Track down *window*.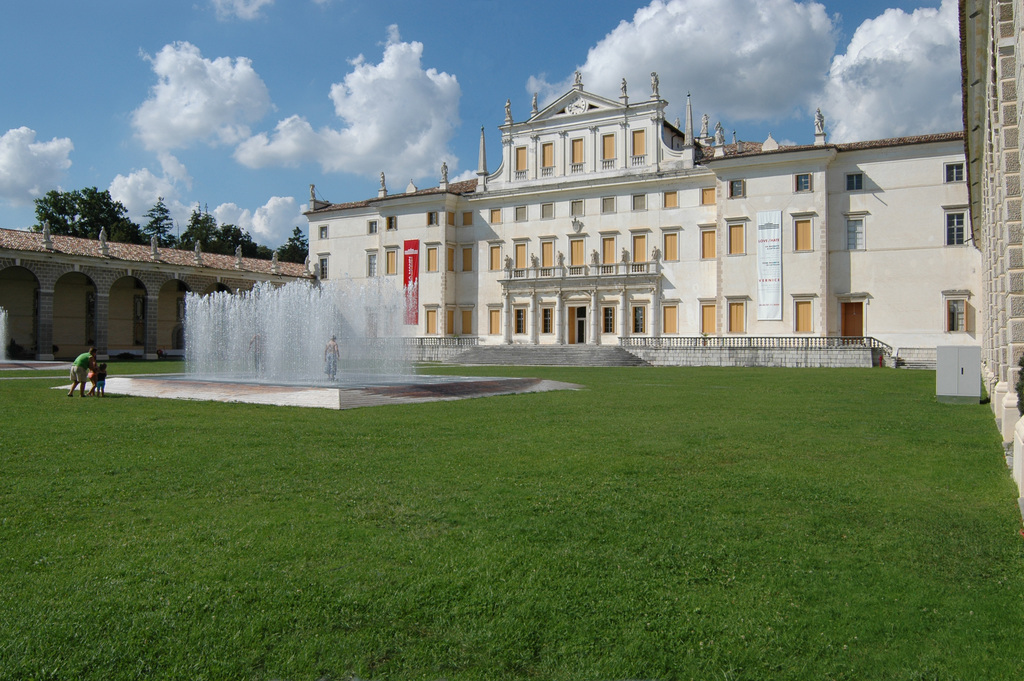
Tracked to (731,179,742,197).
